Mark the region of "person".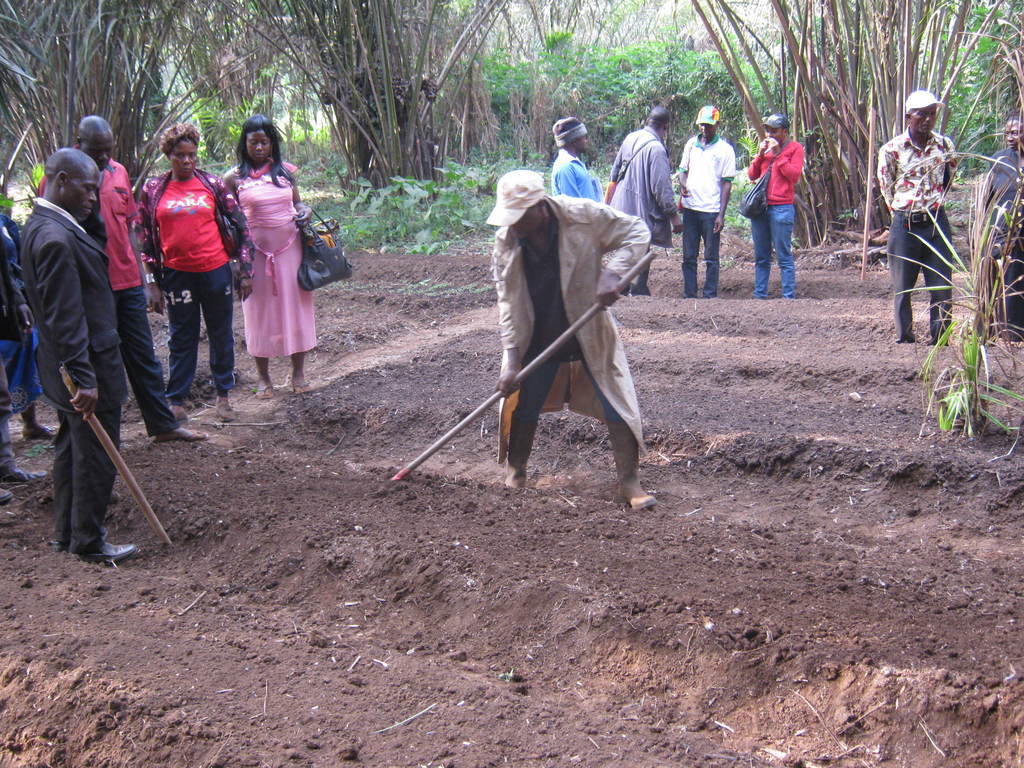
Region: 744, 113, 808, 298.
